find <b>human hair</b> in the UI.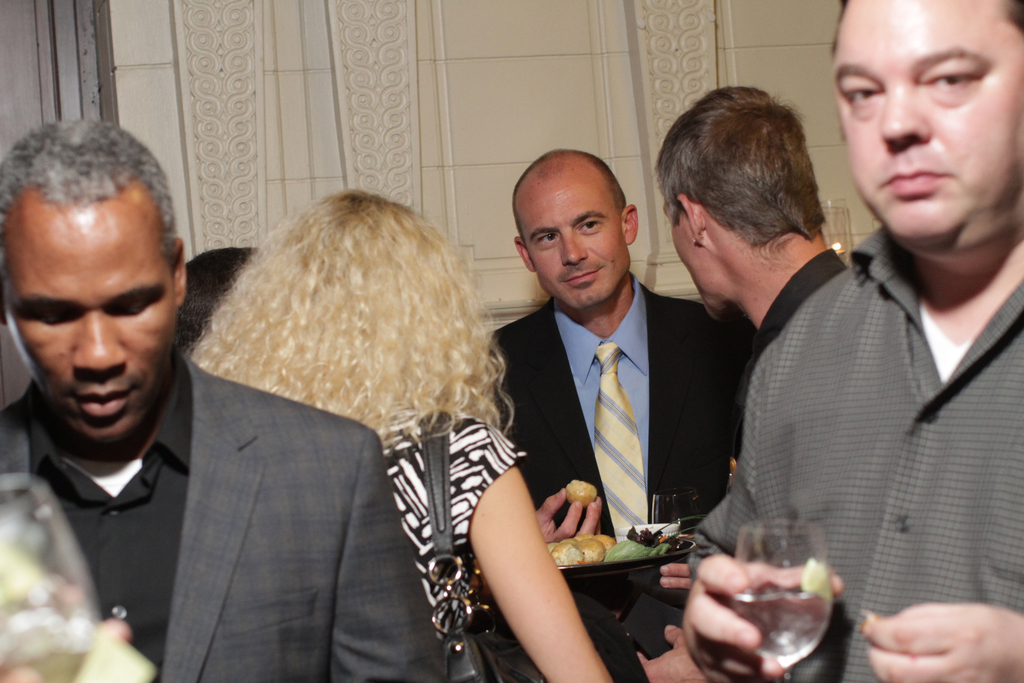
UI element at locate(0, 114, 181, 267).
